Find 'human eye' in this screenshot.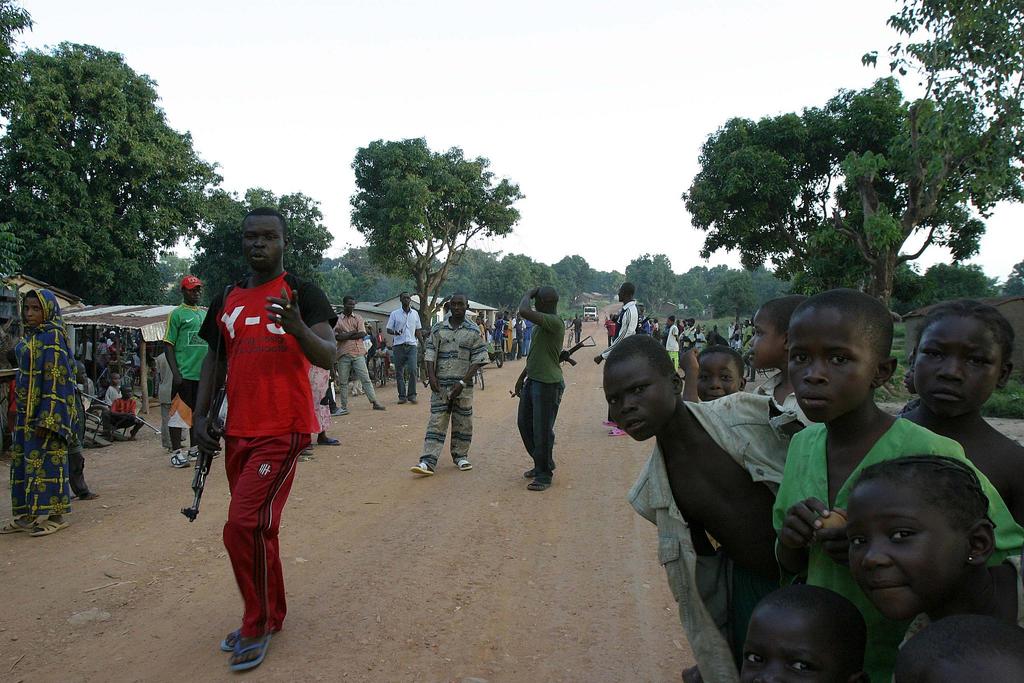
The bounding box for 'human eye' is 607,397,623,404.
